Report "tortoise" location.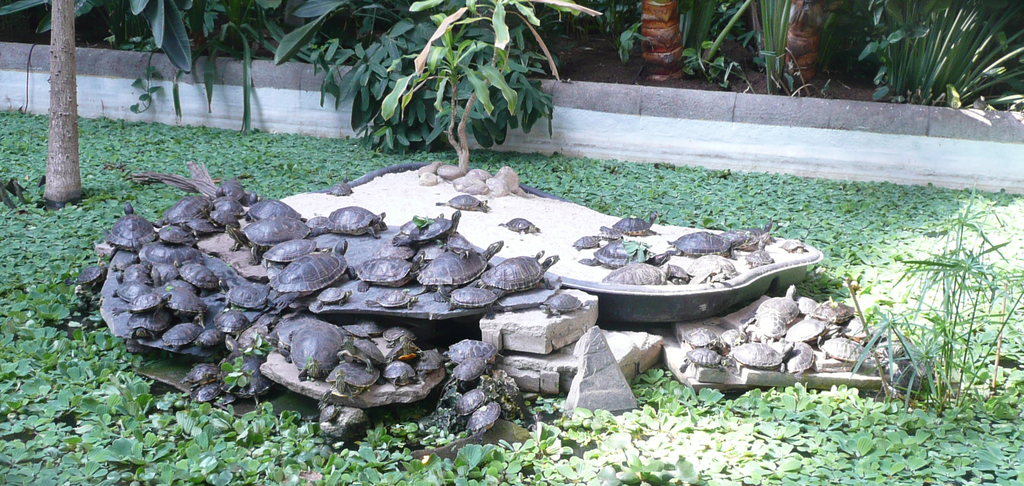
Report: 325:177:353:198.
